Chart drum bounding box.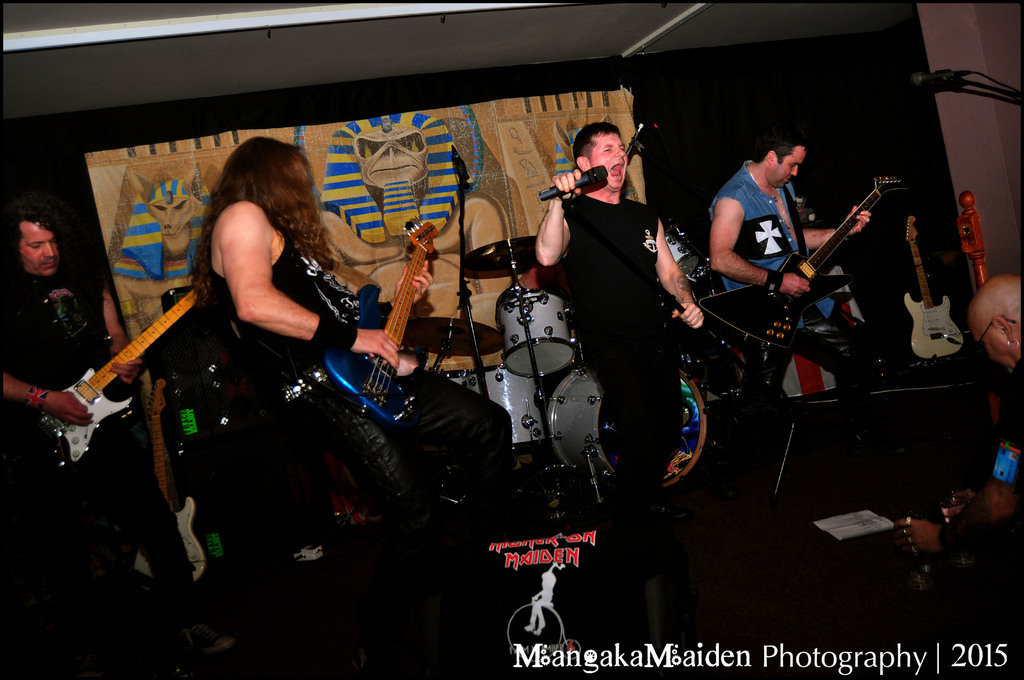
Charted: region(460, 364, 547, 449).
